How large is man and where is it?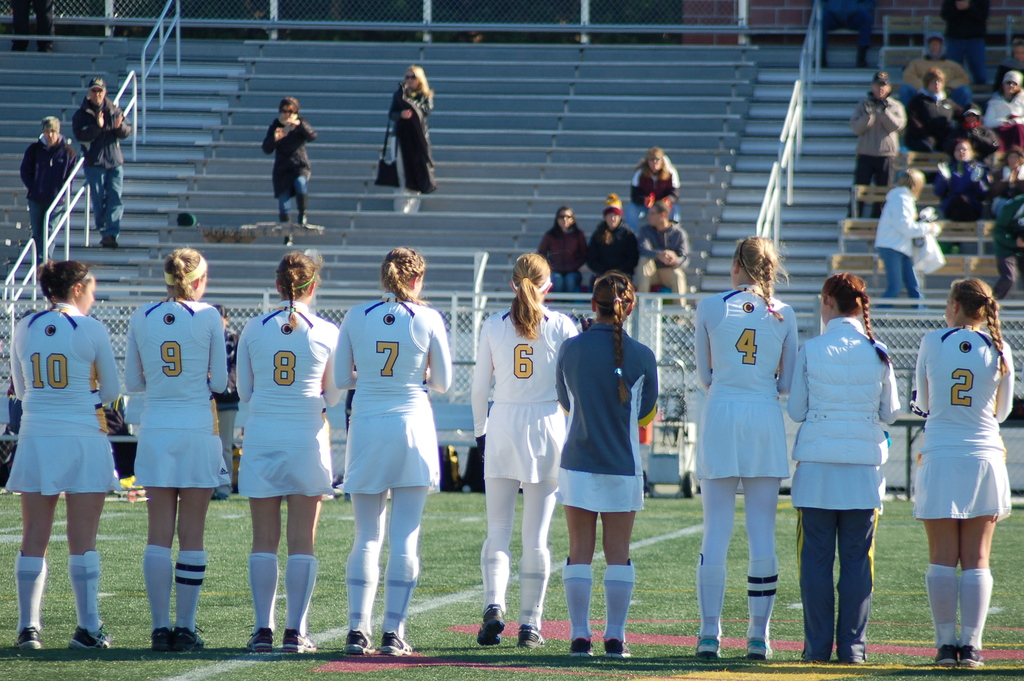
Bounding box: 73/78/130/249.
